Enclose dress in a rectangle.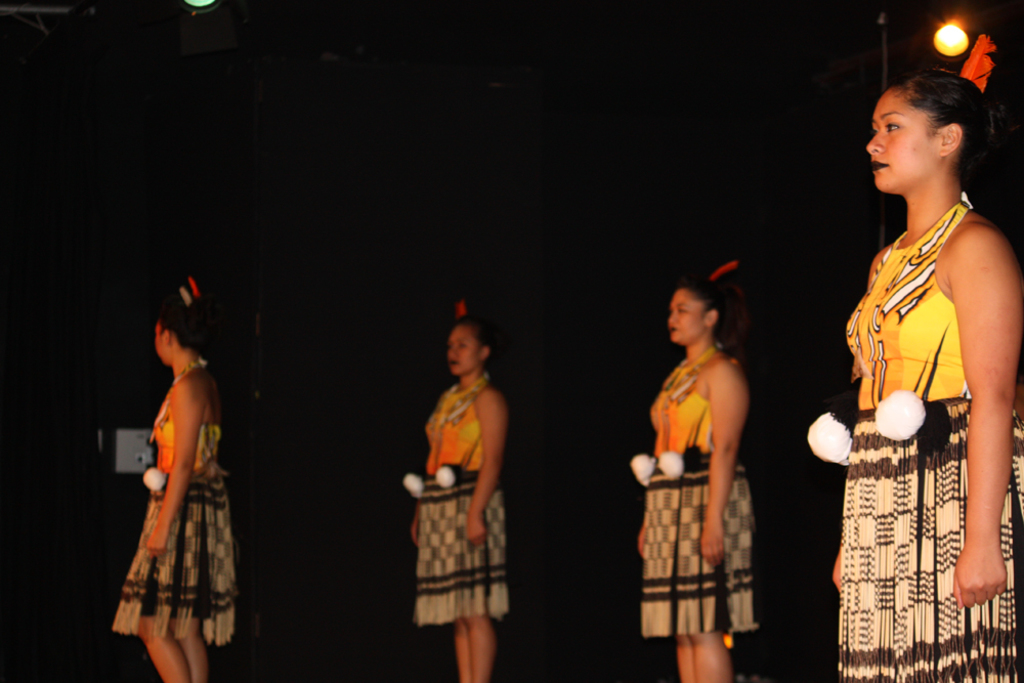
(left=836, top=196, right=1022, bottom=680).
